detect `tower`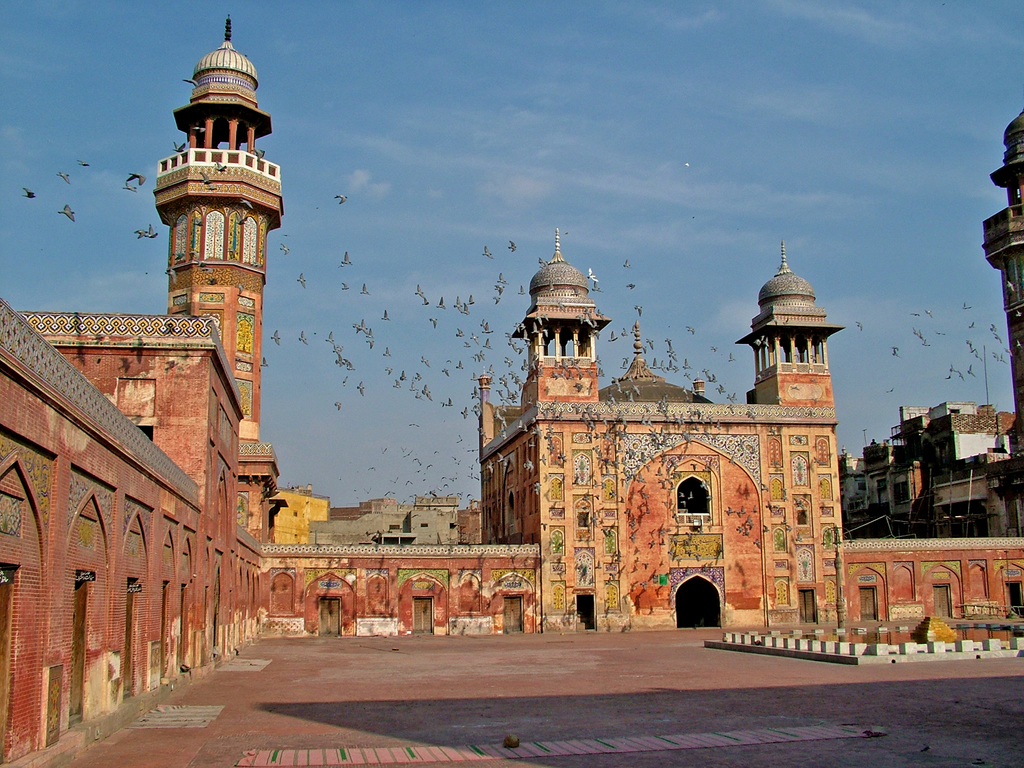
{"left": 149, "top": 13, "right": 275, "bottom": 657}
